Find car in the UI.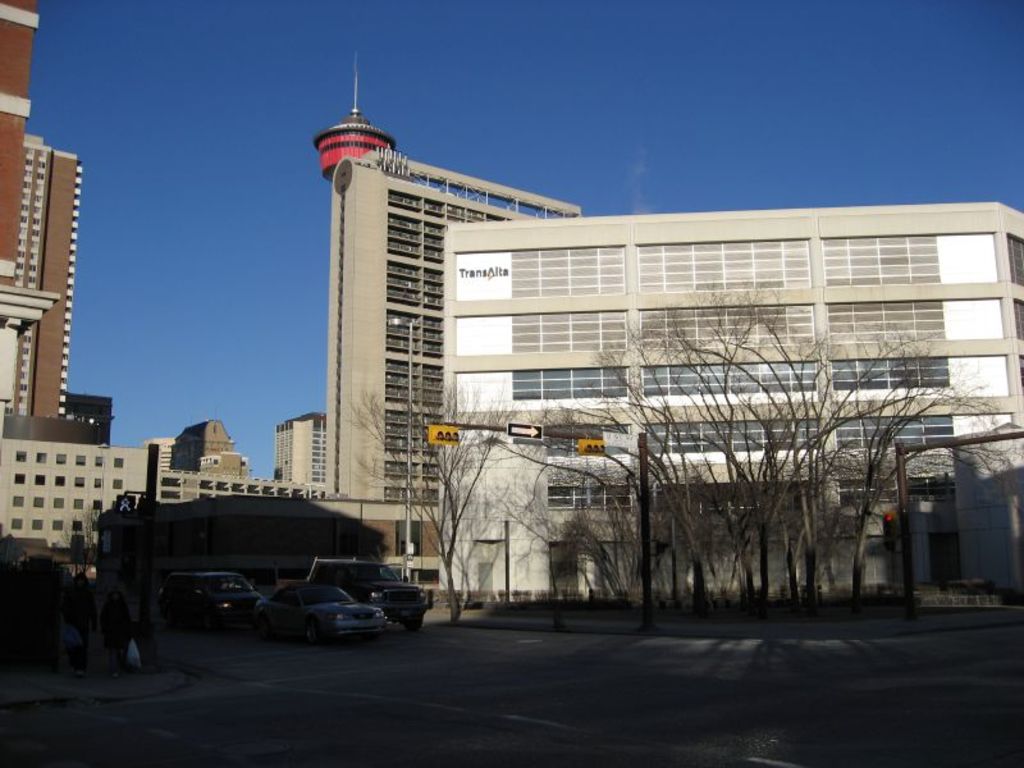
UI element at [left=307, top=562, right=430, bottom=632].
